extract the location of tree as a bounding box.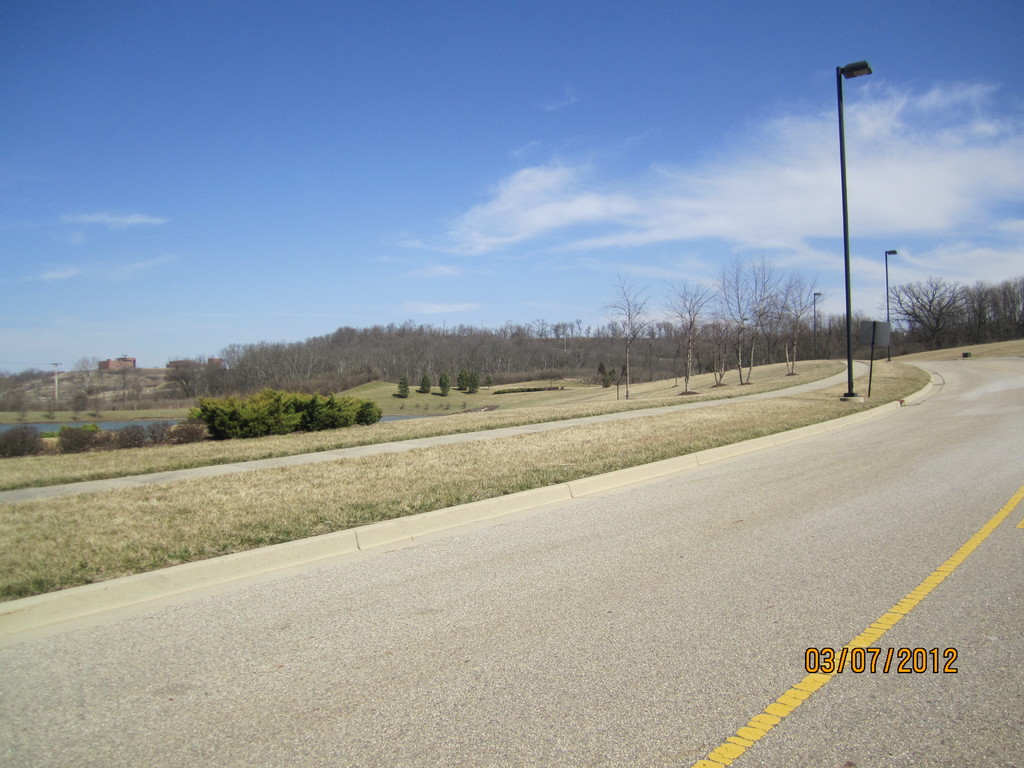
723:241:781:383.
